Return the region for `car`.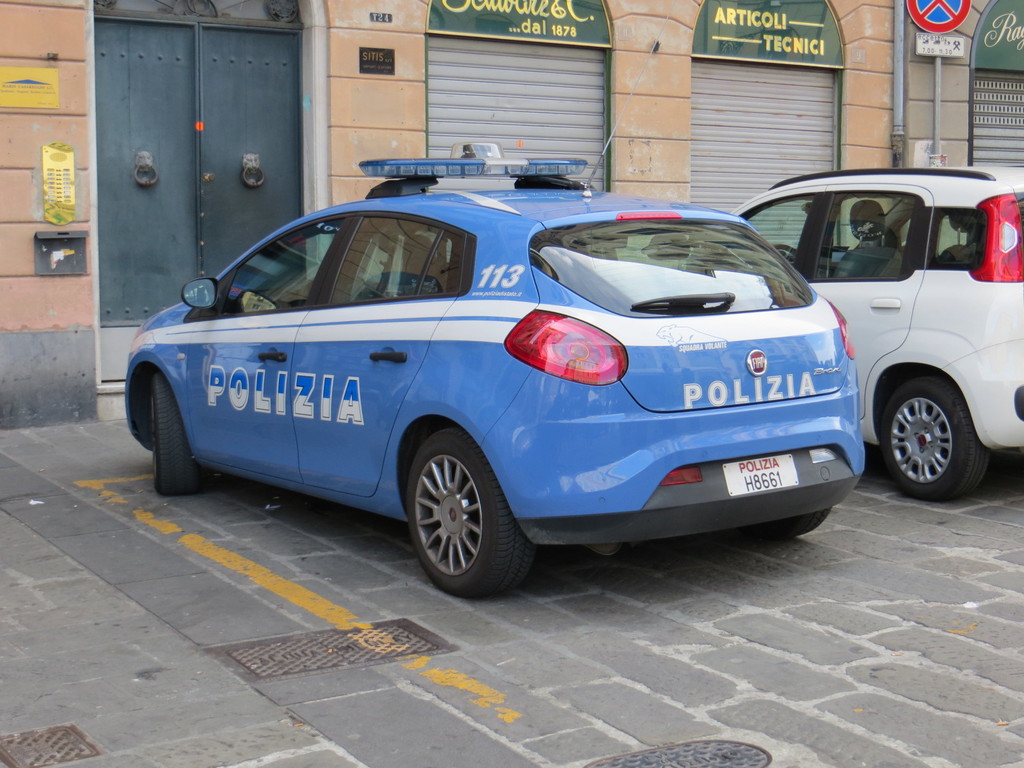
[x1=107, y1=174, x2=888, y2=593].
